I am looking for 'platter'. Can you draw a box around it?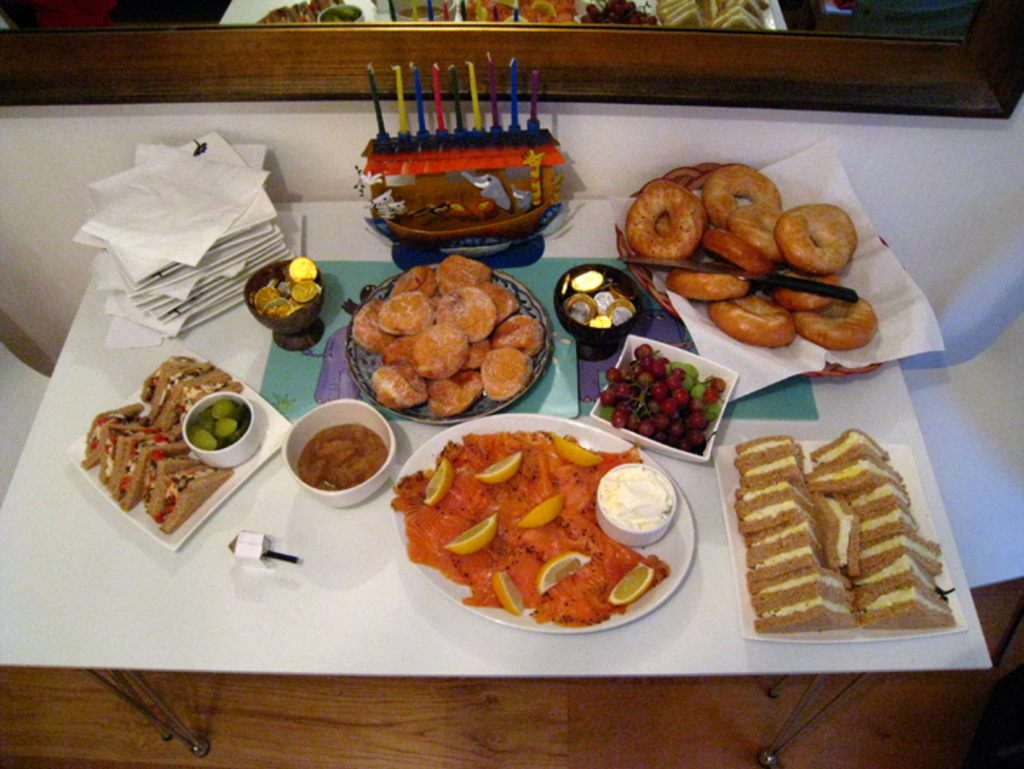
Sure, the bounding box is [662, 168, 879, 362].
